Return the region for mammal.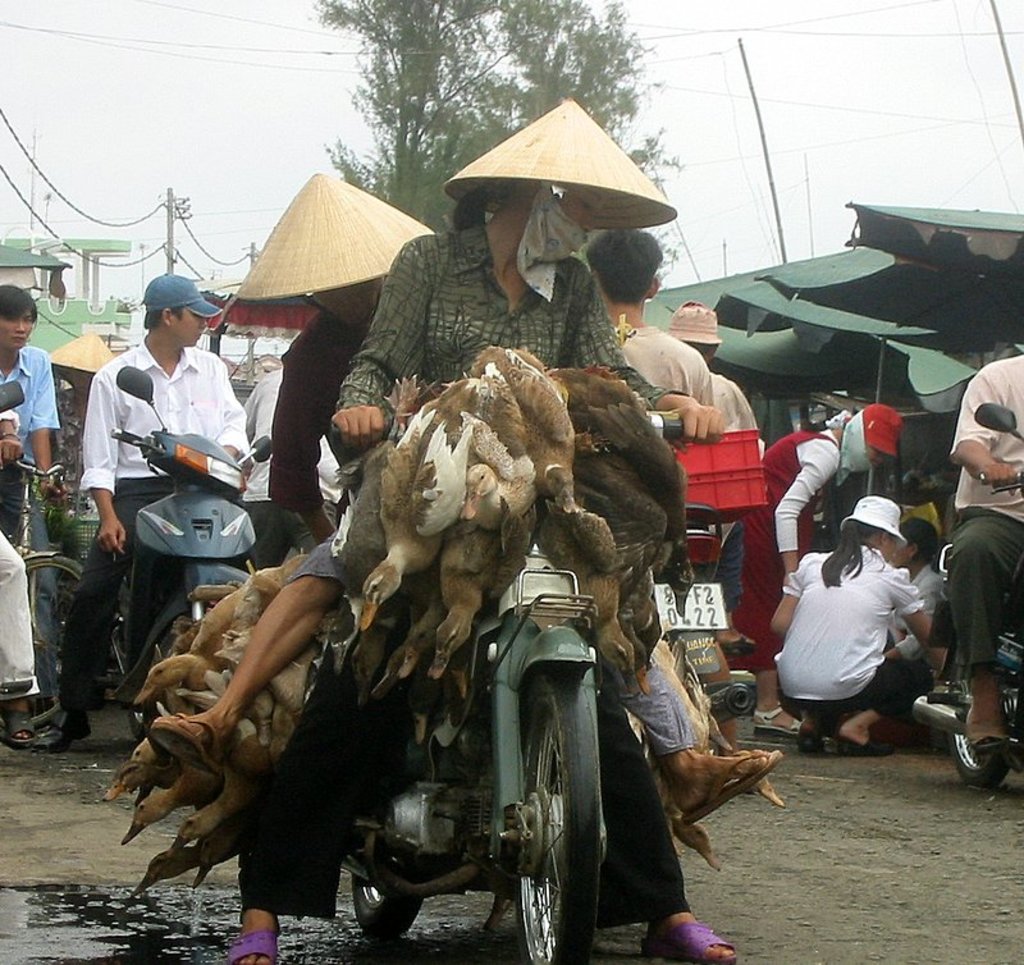
detection(143, 273, 786, 834).
